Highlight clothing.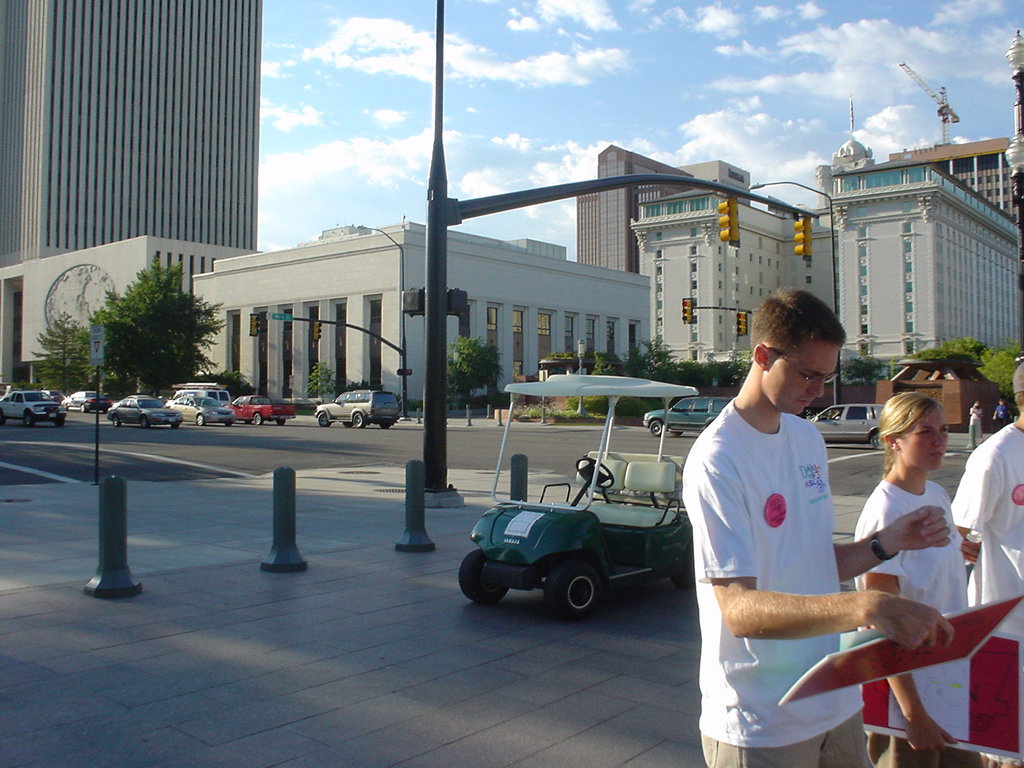
Highlighted region: l=941, t=415, r=1023, b=749.
